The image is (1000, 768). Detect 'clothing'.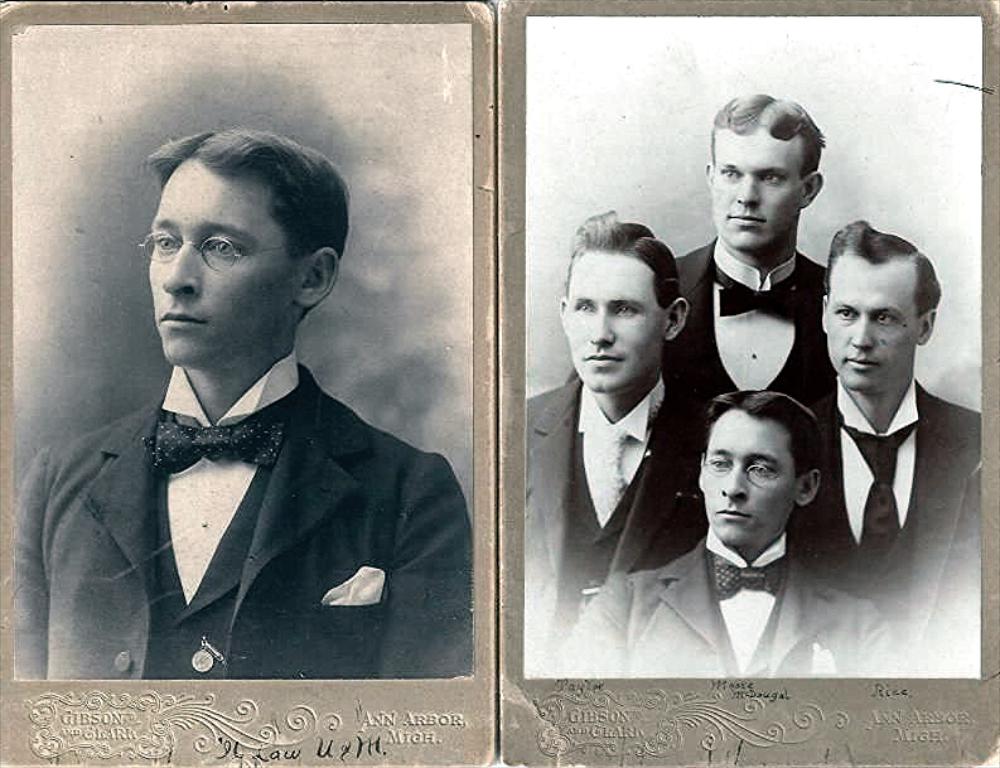
Detection: 82,280,470,680.
